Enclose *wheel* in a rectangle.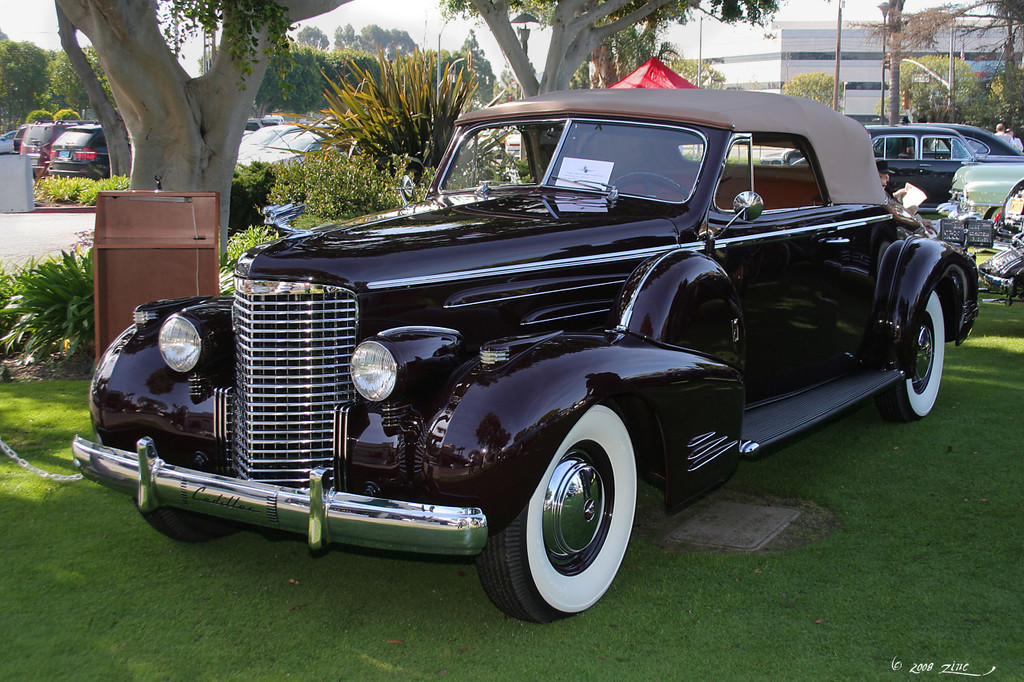
rect(133, 501, 246, 549).
